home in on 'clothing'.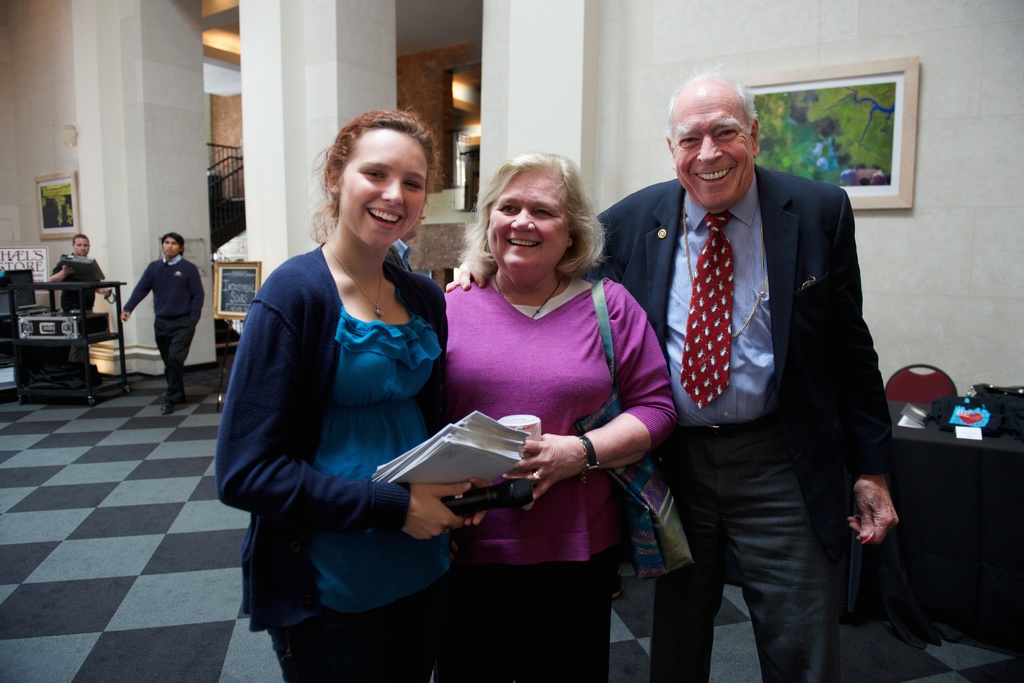
Homed in at box(52, 253, 100, 362).
